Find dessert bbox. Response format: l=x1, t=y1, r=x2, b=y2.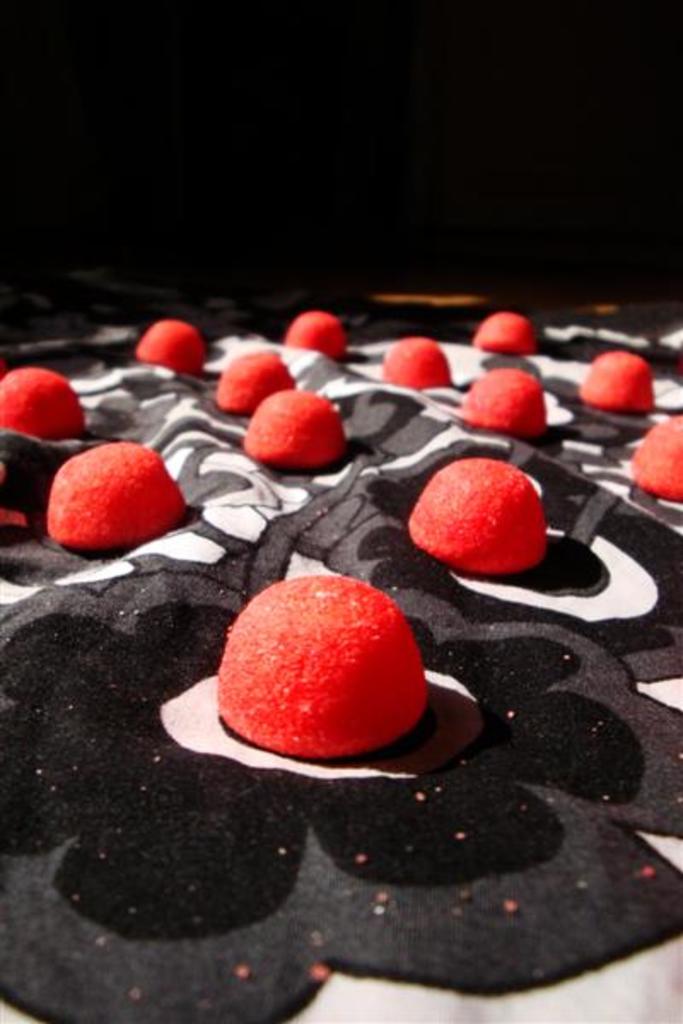
l=574, t=345, r=659, b=411.
